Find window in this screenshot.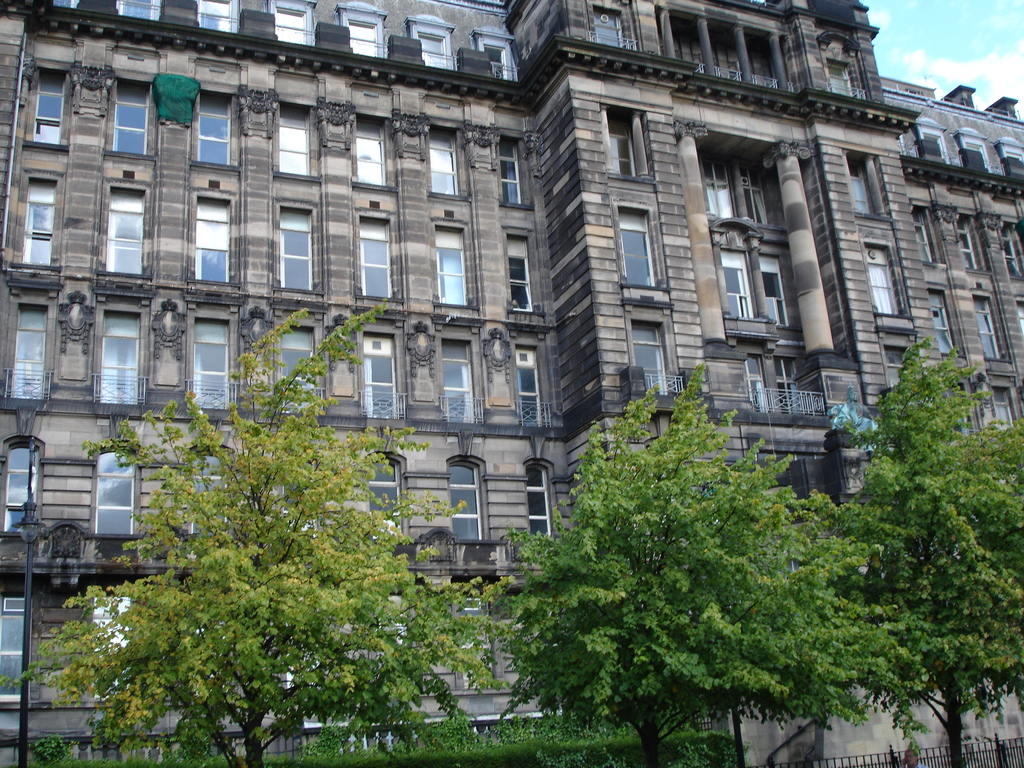
The bounding box for window is bbox(356, 212, 392, 295).
